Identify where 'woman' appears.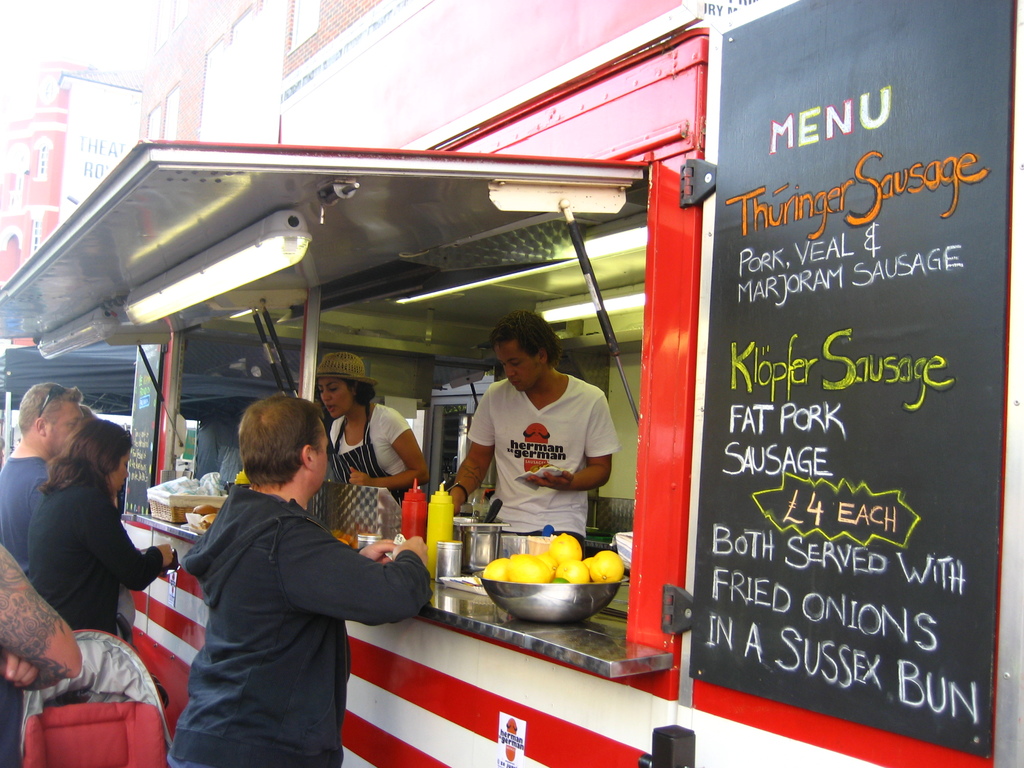
Appears at <region>0, 418, 176, 767</region>.
